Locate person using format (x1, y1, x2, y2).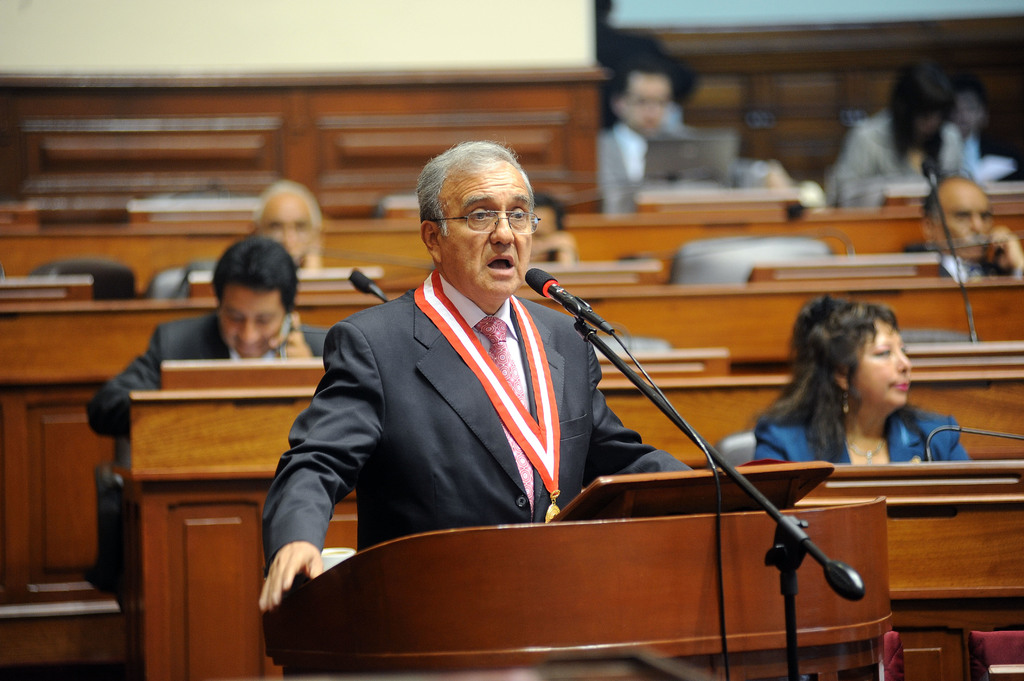
(593, 62, 795, 220).
